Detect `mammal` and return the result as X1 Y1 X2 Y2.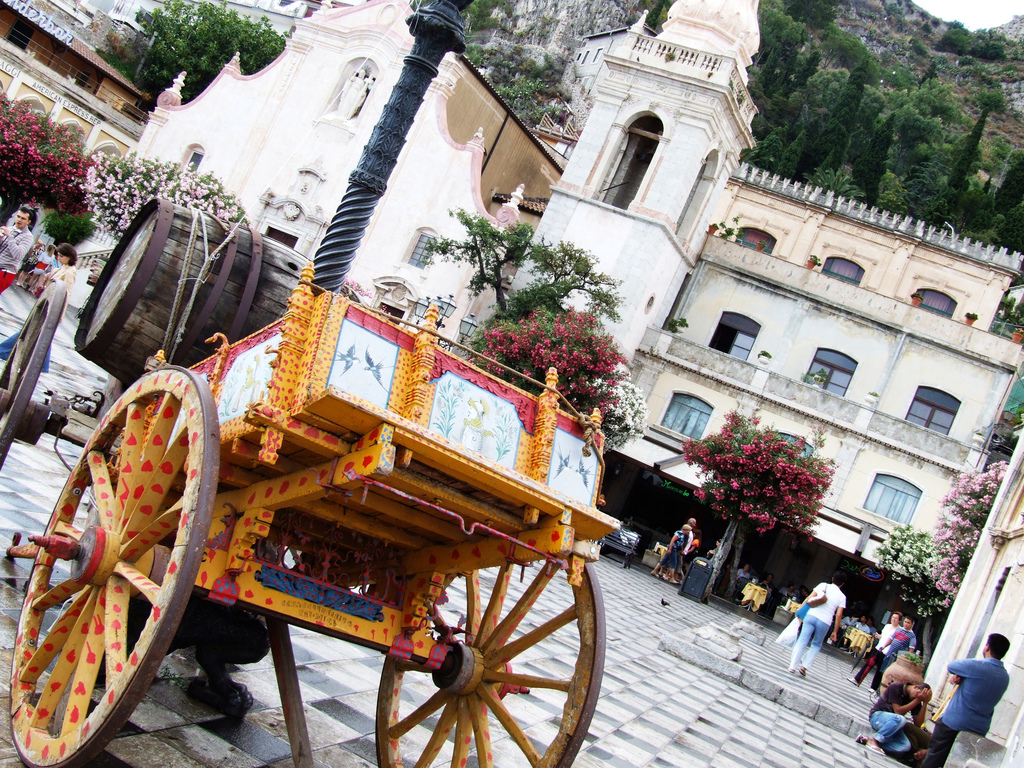
17 236 45 284.
